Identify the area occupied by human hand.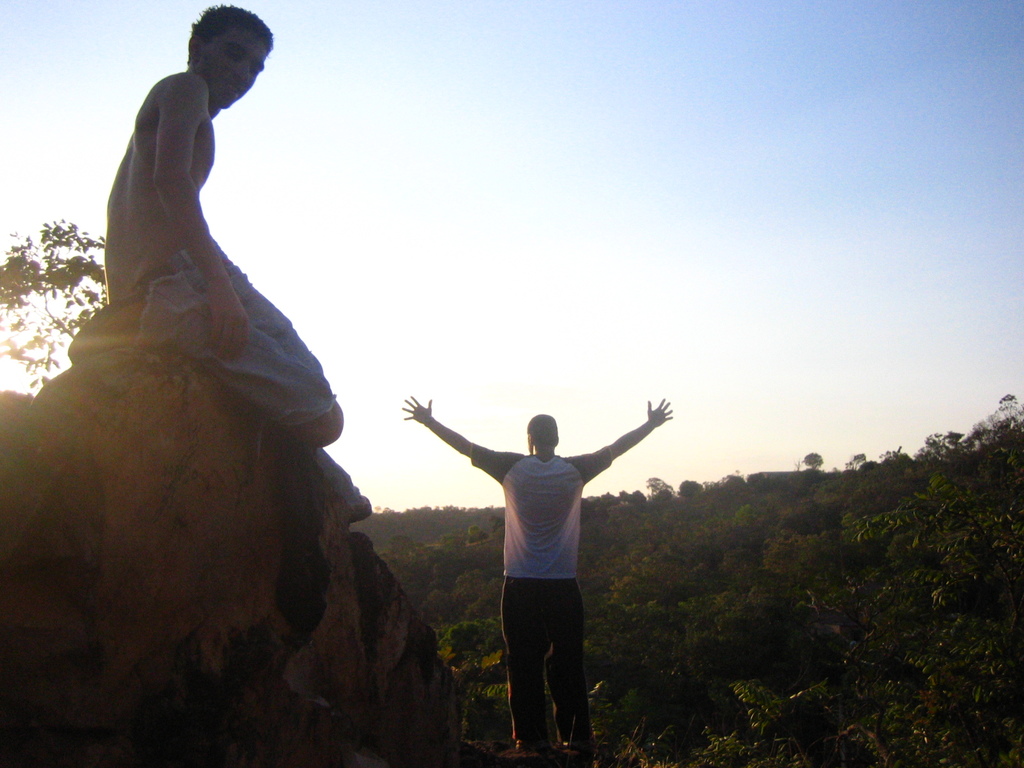
Area: bbox=(205, 288, 250, 362).
